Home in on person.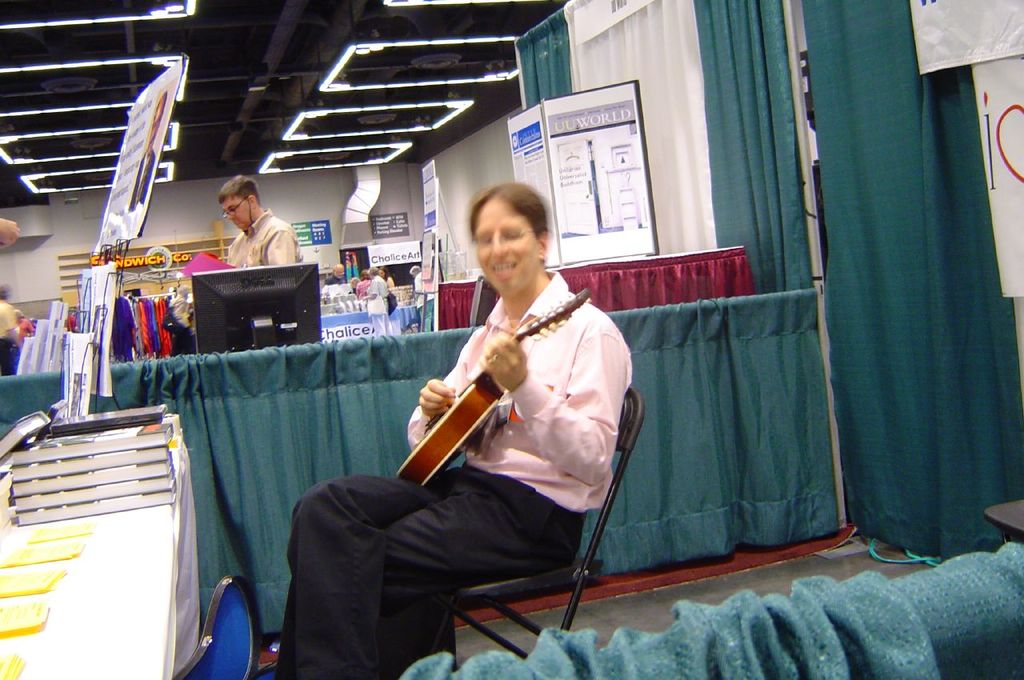
Homed in at [x1=217, y1=174, x2=308, y2=273].
